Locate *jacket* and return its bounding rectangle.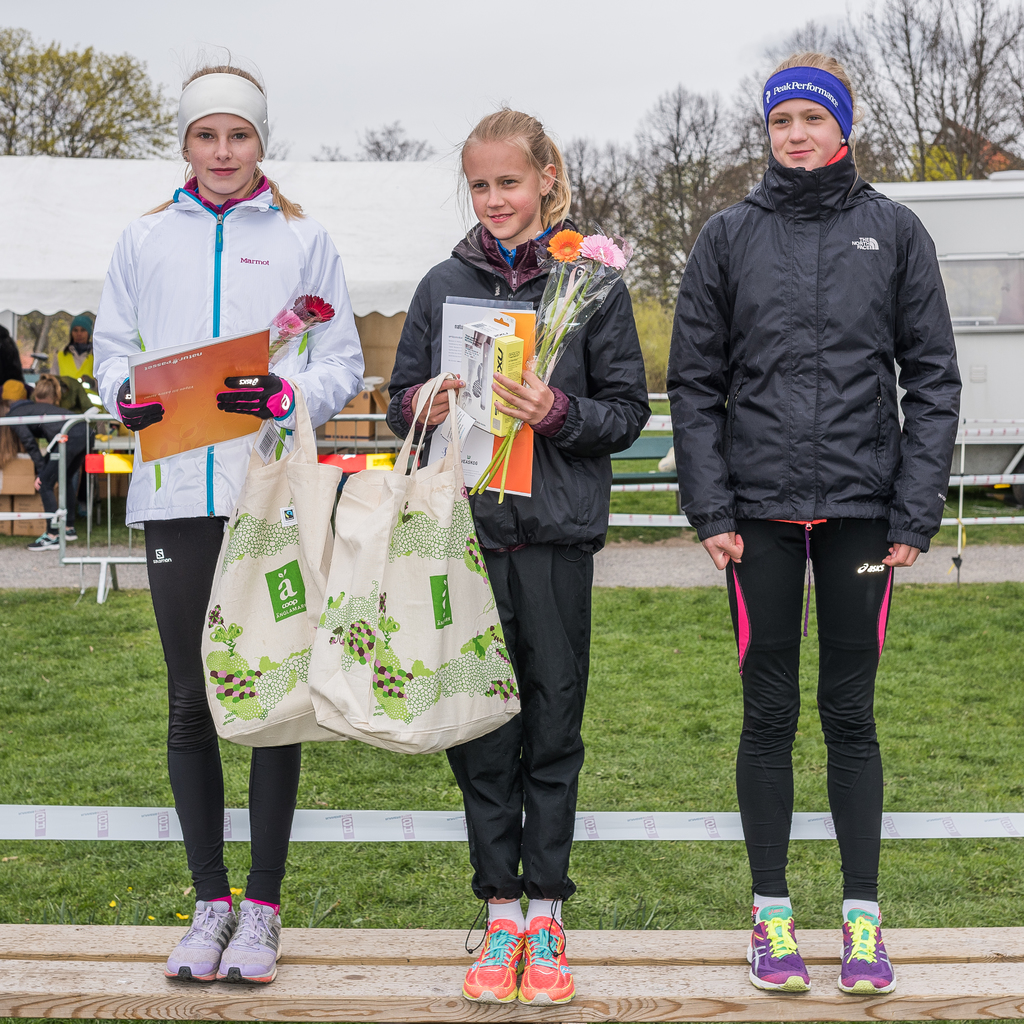
(x1=384, y1=217, x2=653, y2=557).
